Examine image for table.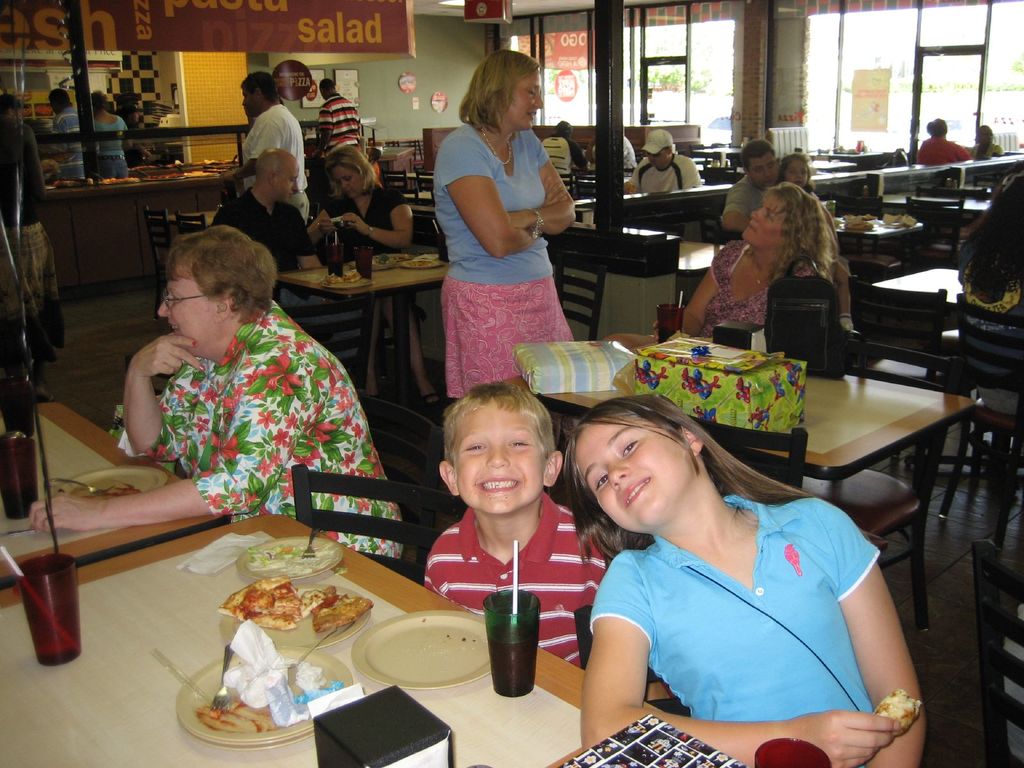
Examination result: 811:156:854:173.
